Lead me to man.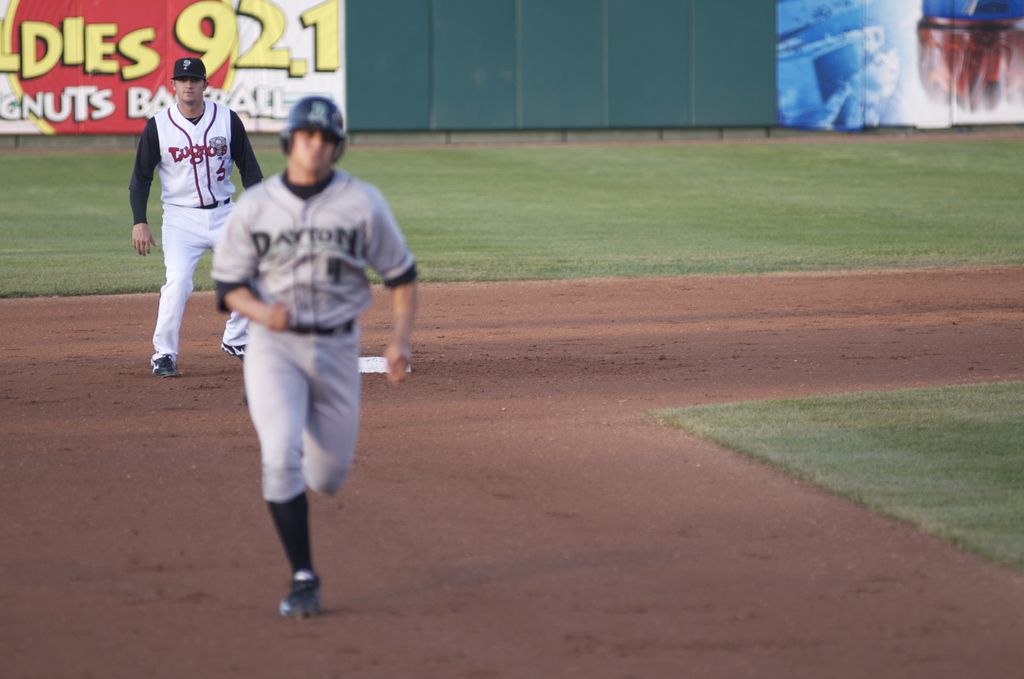
Lead to <box>207,97,417,628</box>.
